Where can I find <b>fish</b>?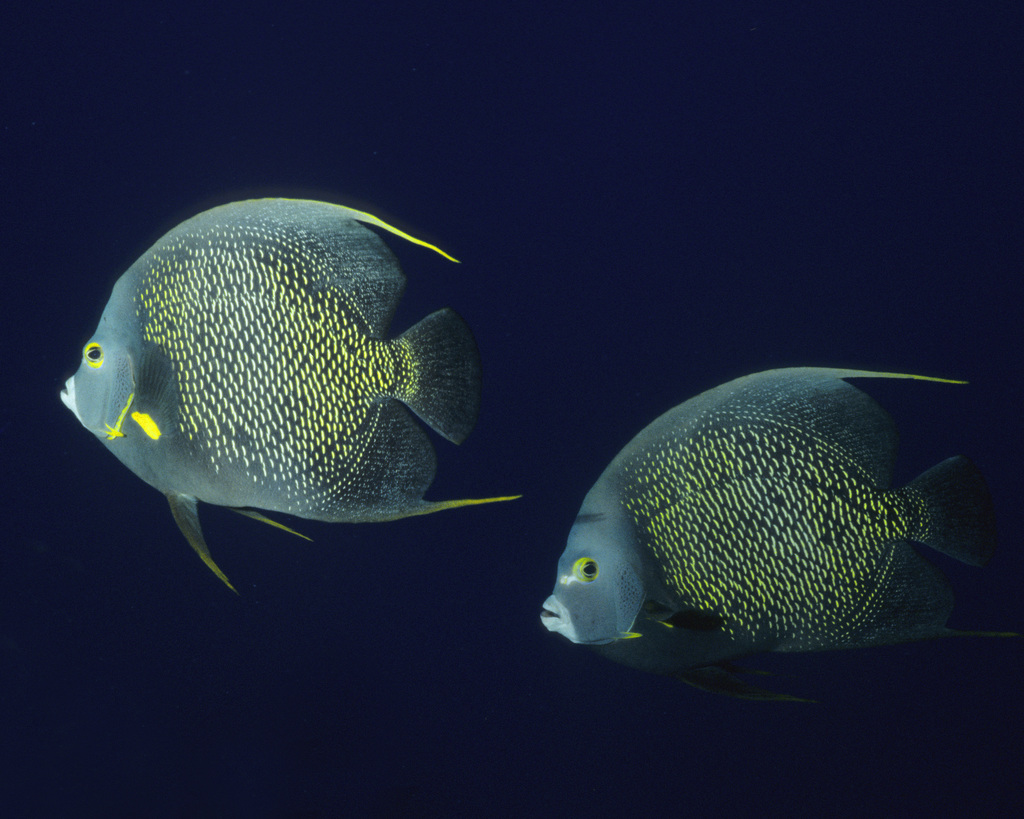
You can find it at [left=537, top=353, right=993, bottom=697].
